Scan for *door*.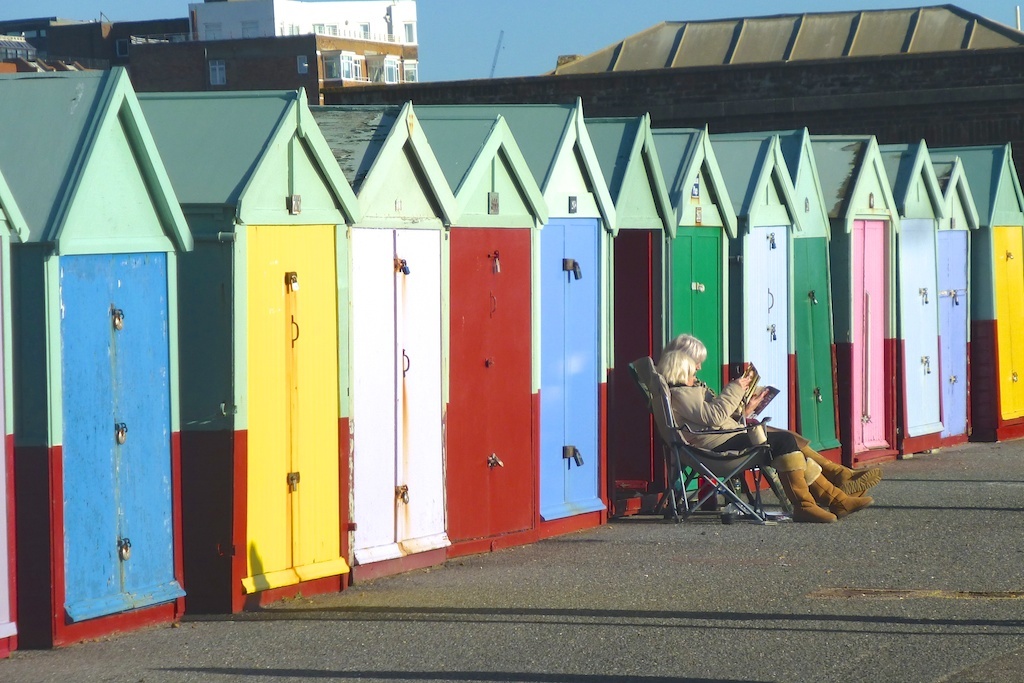
Scan result: (x1=673, y1=222, x2=729, y2=490).
